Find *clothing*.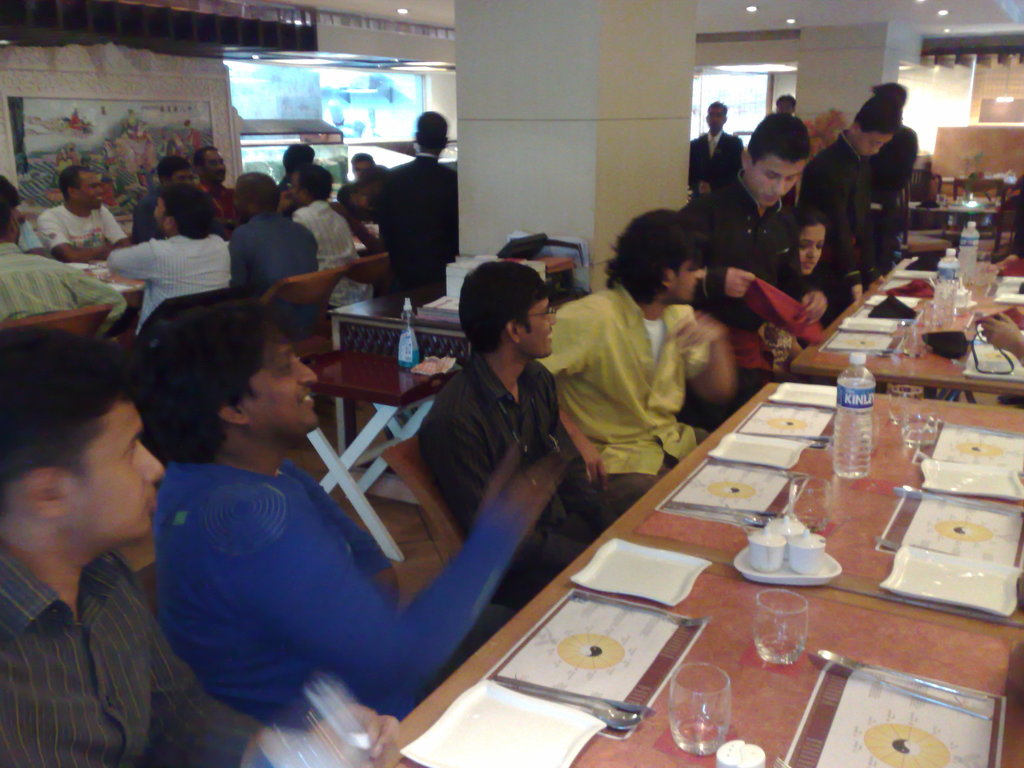
541/253/723/499.
